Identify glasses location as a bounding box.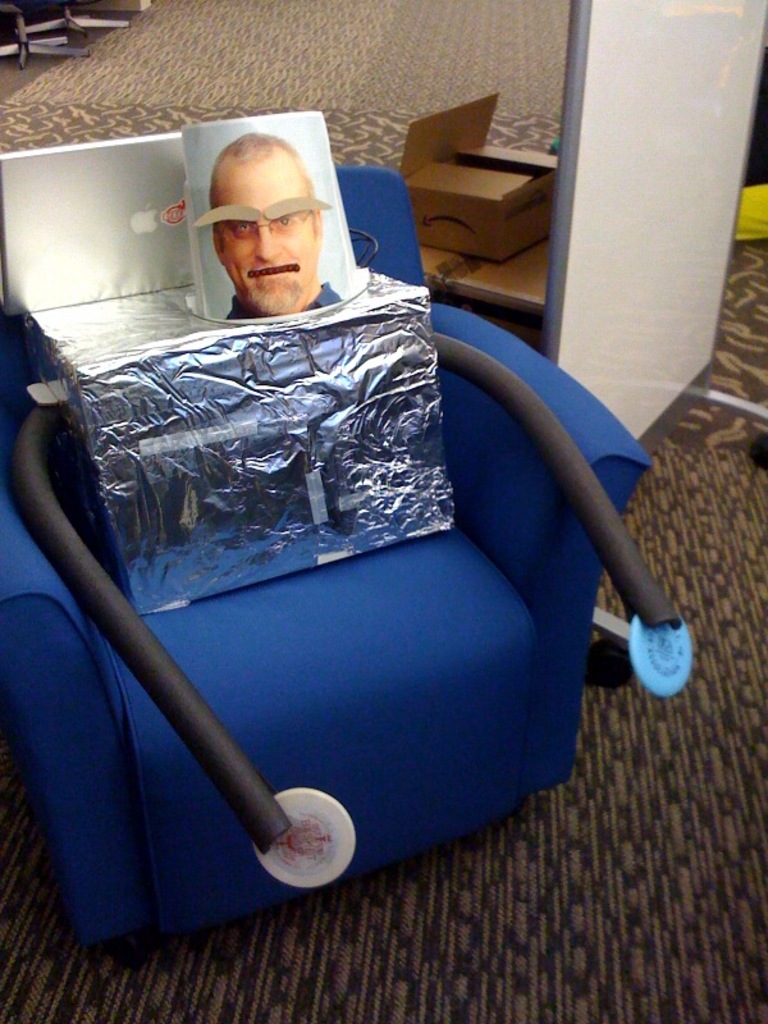
{"left": 218, "top": 198, "right": 320, "bottom": 244}.
